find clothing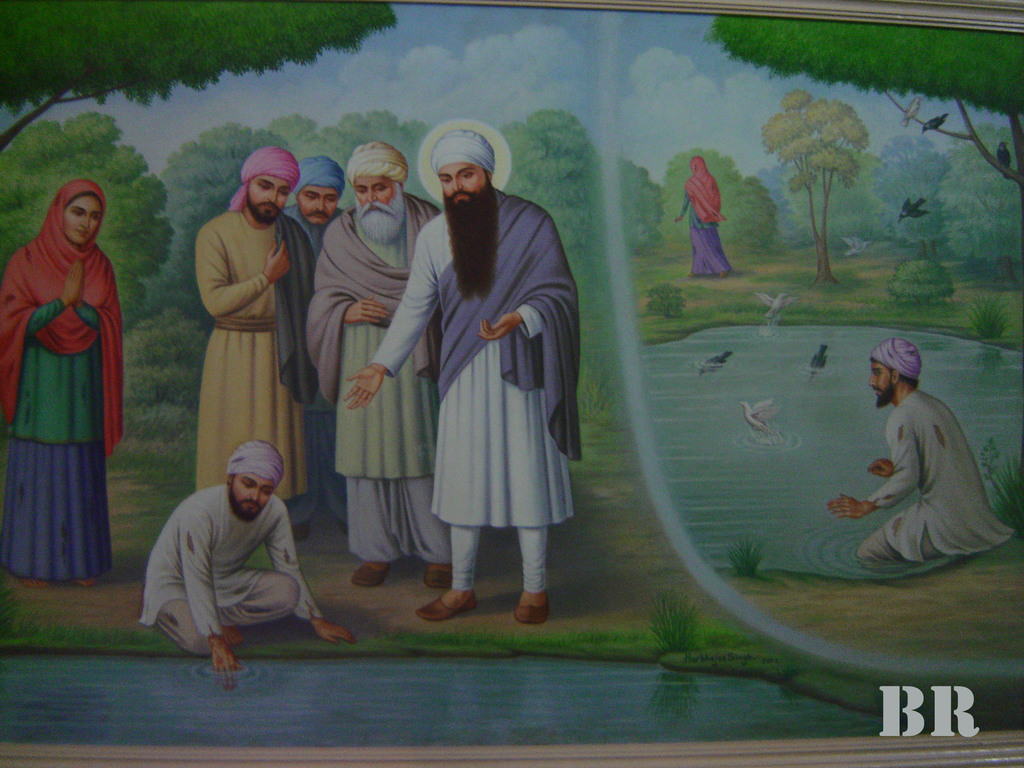
(387, 178, 575, 620)
